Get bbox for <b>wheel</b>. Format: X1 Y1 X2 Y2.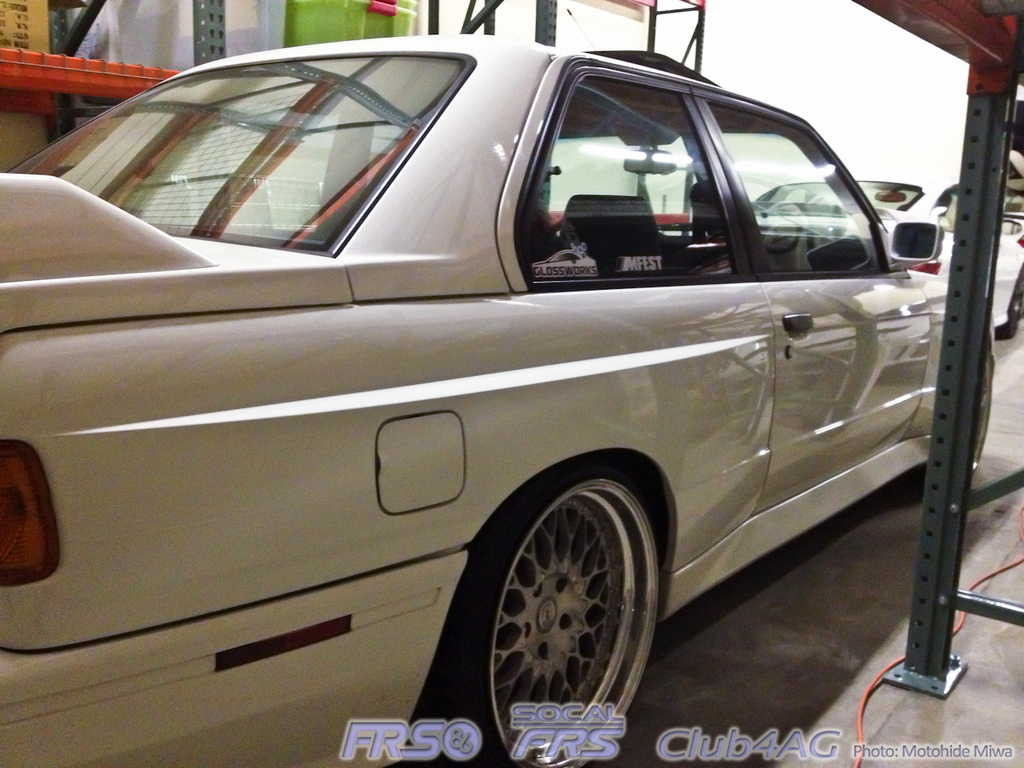
995 275 1023 349.
